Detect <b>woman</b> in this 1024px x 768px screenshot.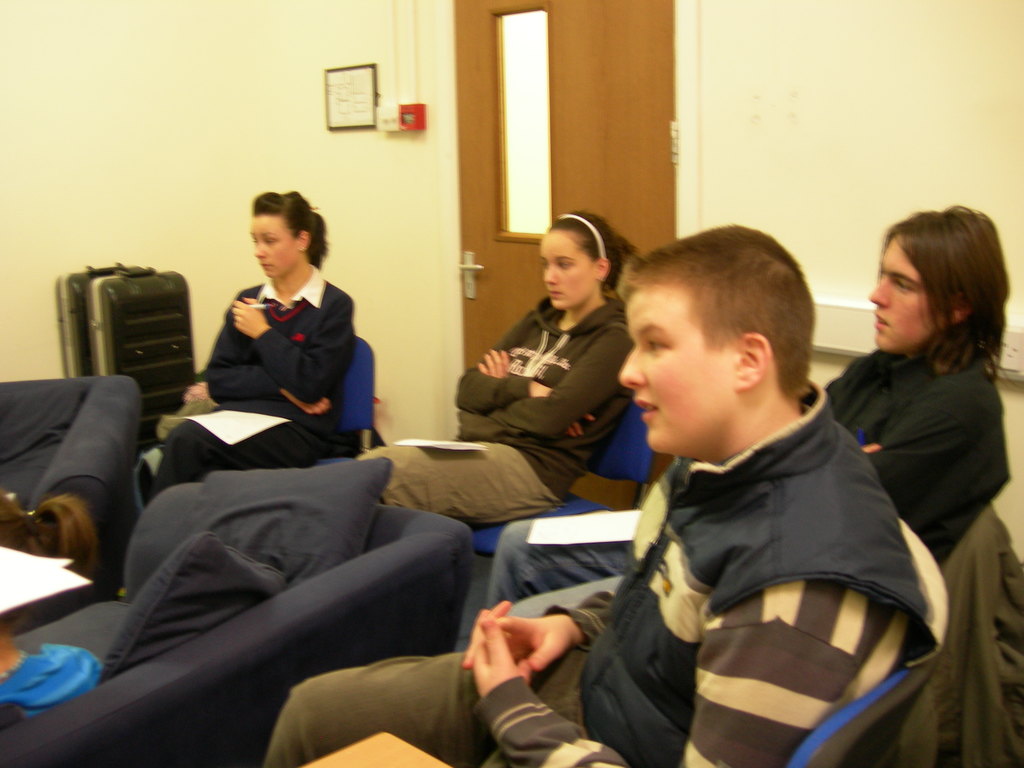
Detection: 180 189 381 513.
